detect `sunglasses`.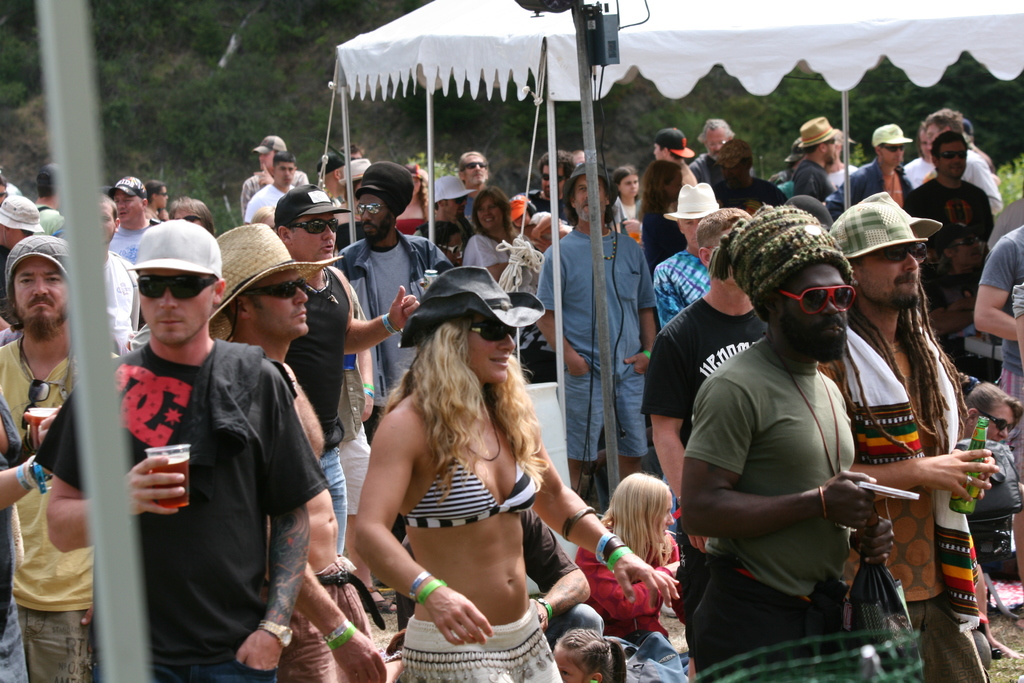
Detected at region(544, 176, 565, 183).
